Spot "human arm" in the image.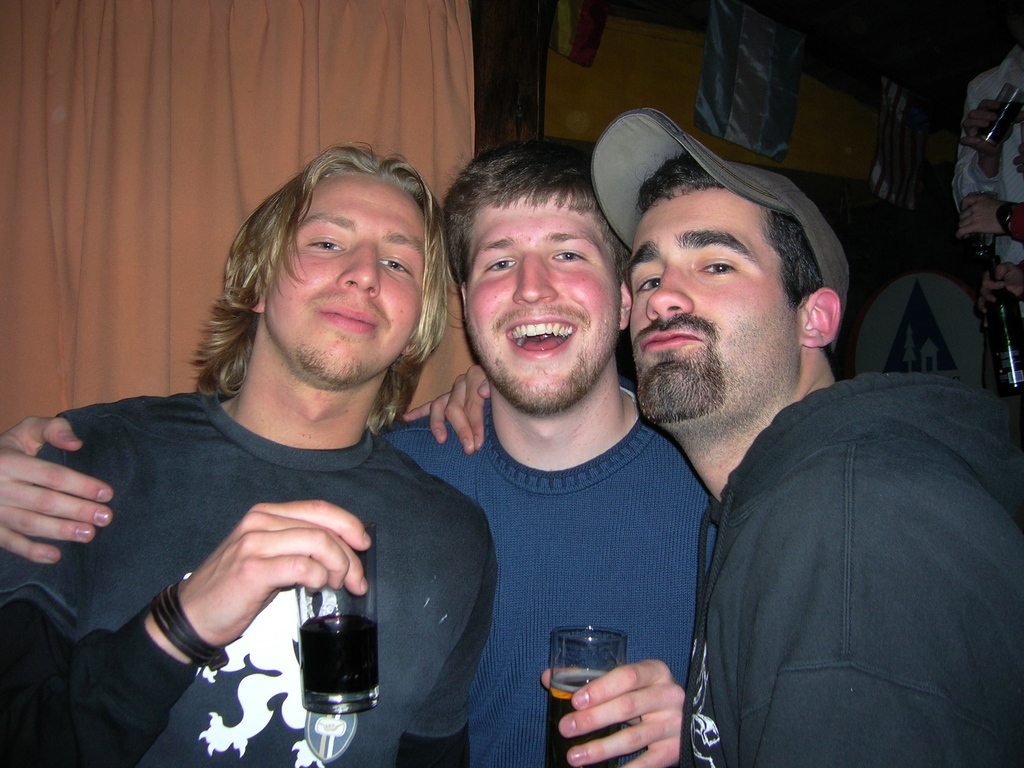
"human arm" found at detection(0, 414, 112, 564).
